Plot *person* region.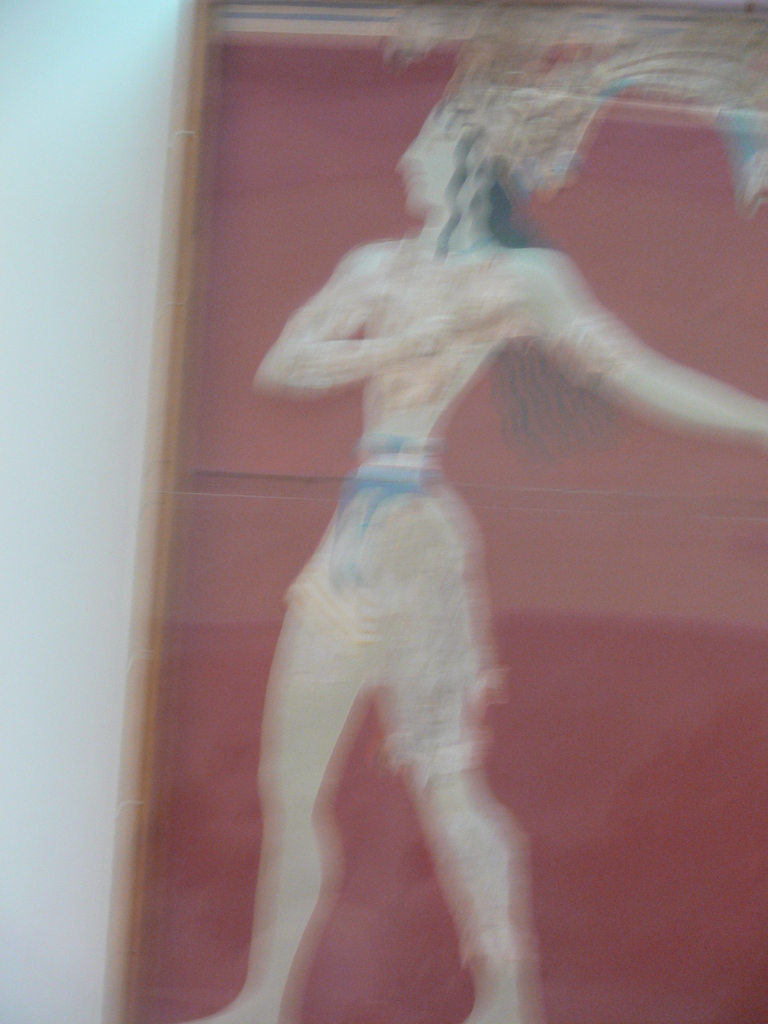
Plotted at rect(184, 1, 767, 1023).
